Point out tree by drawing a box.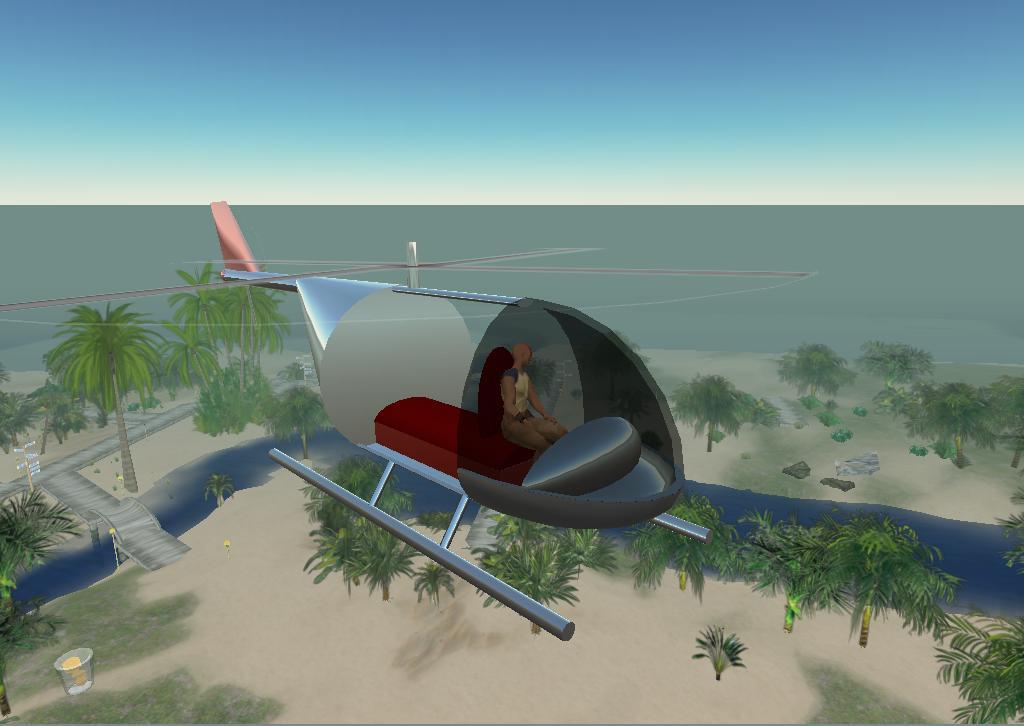
detection(245, 287, 287, 392).
